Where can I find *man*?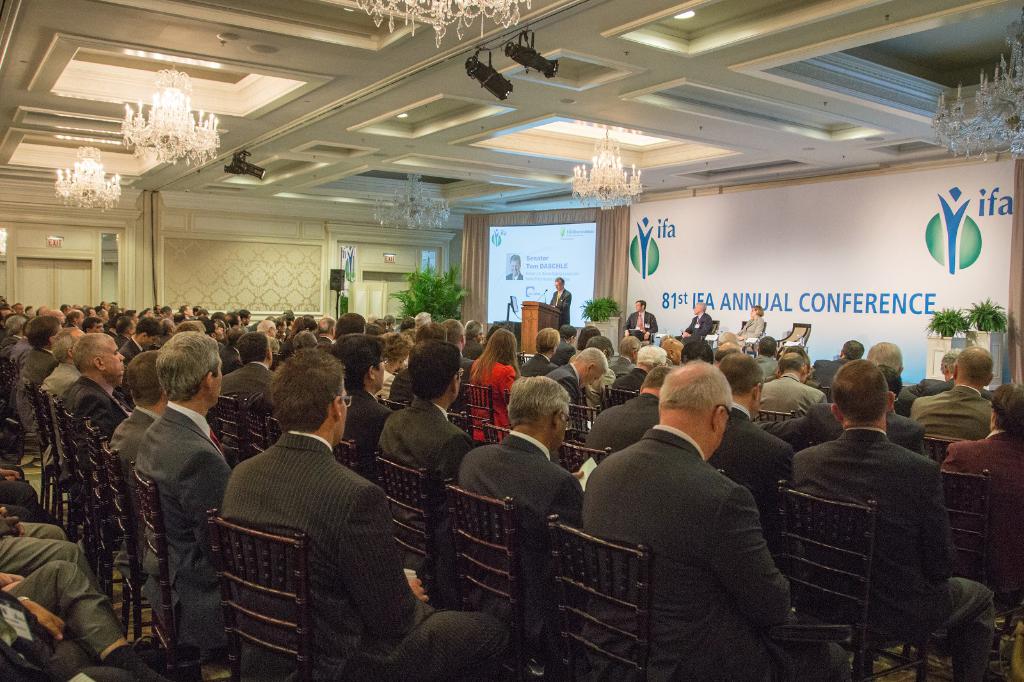
You can find it at locate(505, 249, 523, 280).
